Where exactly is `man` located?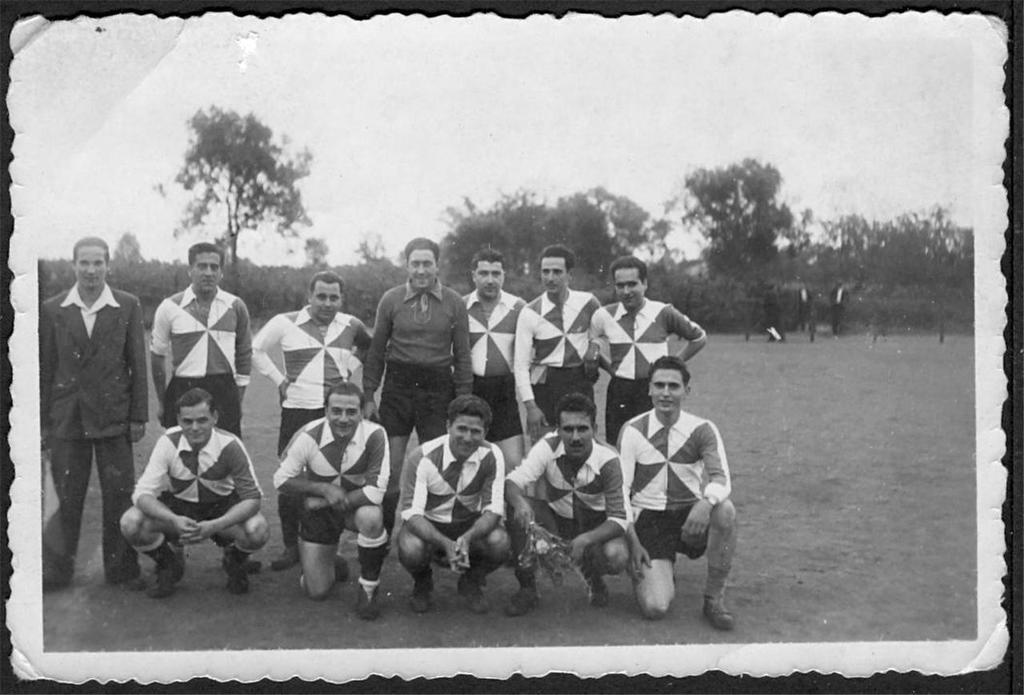
Its bounding box is {"left": 394, "top": 389, "right": 509, "bottom": 636}.
